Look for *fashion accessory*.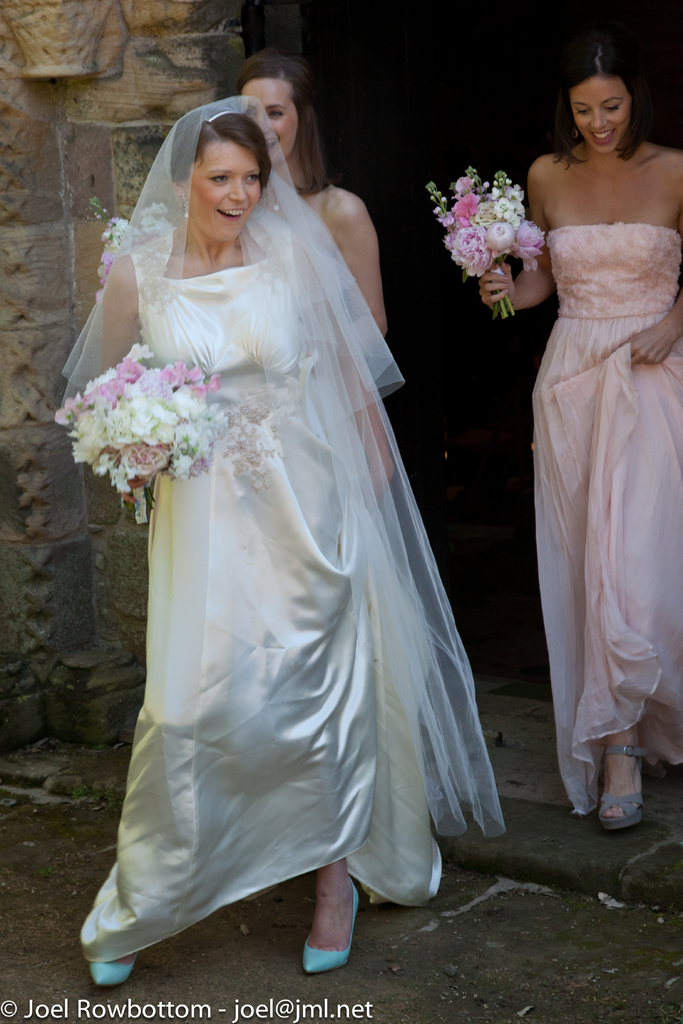
Found: 300, 879, 363, 977.
